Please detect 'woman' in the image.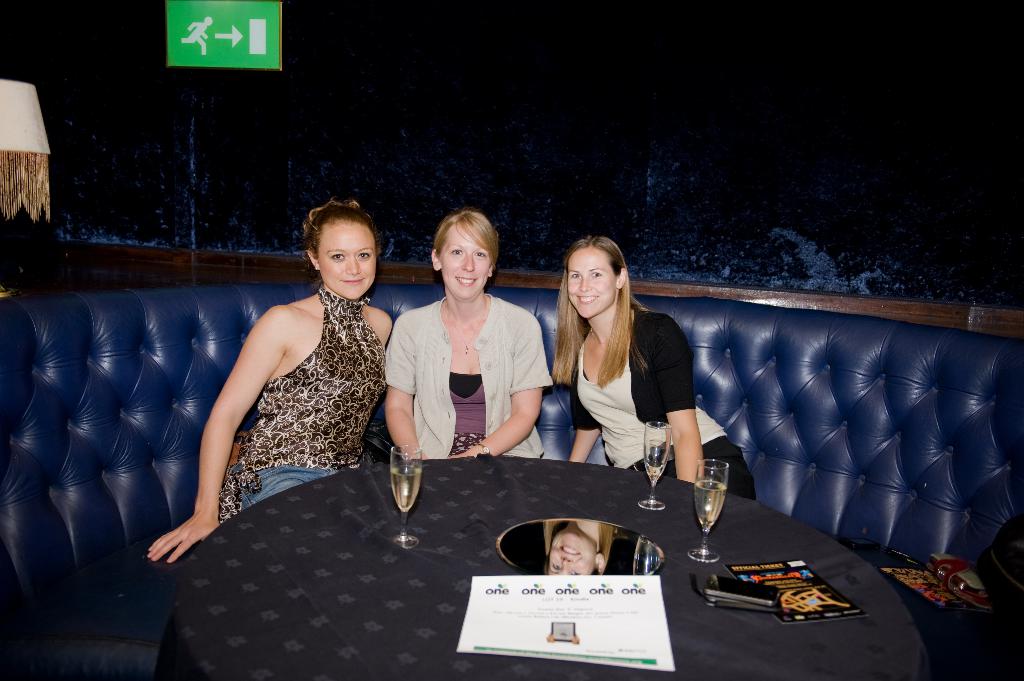
378:209:541:463.
